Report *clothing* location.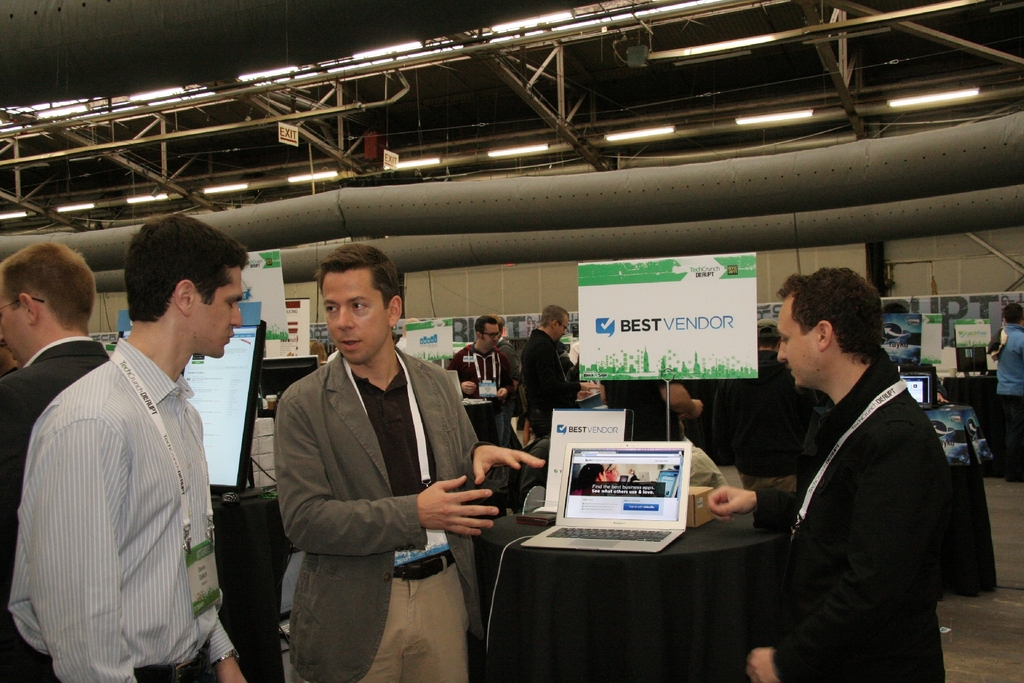
Report: (x1=1, y1=329, x2=102, y2=504).
